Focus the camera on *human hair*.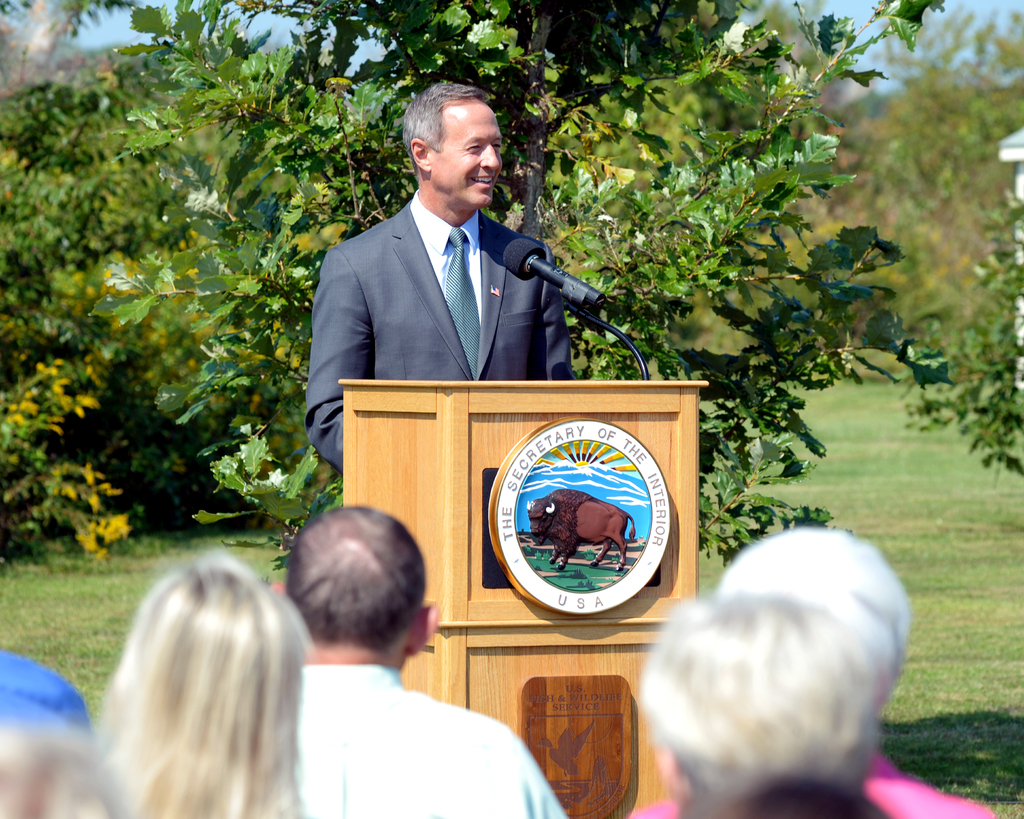
Focus region: Rect(85, 545, 307, 818).
